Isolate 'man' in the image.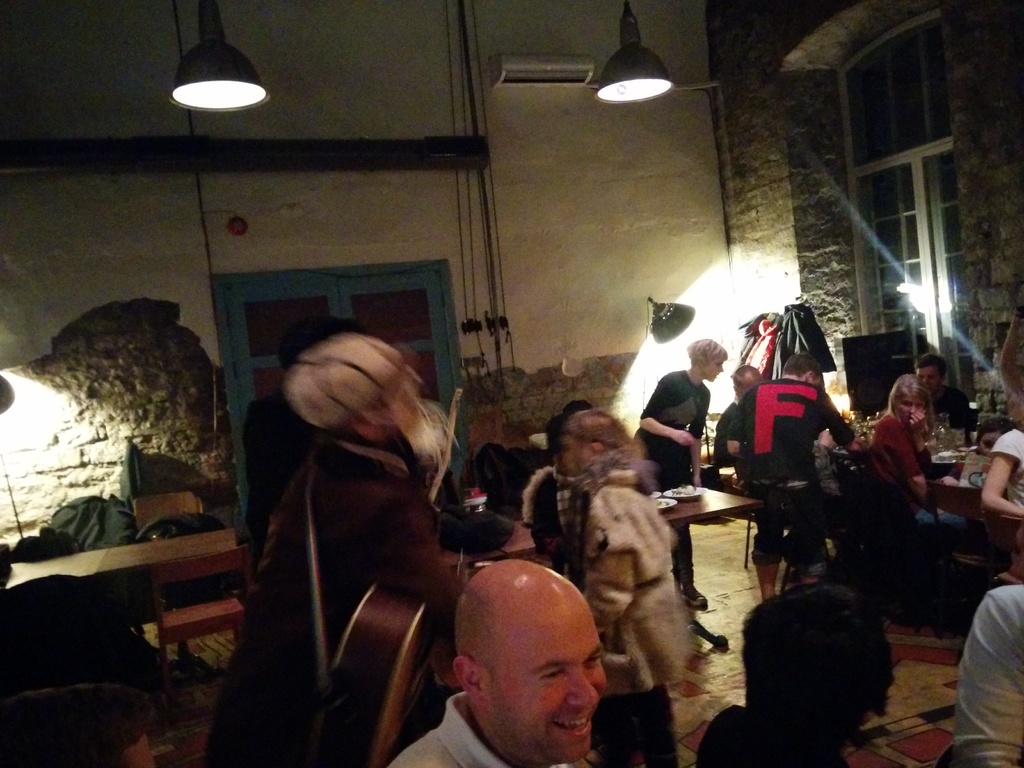
Isolated region: 727 353 856 595.
